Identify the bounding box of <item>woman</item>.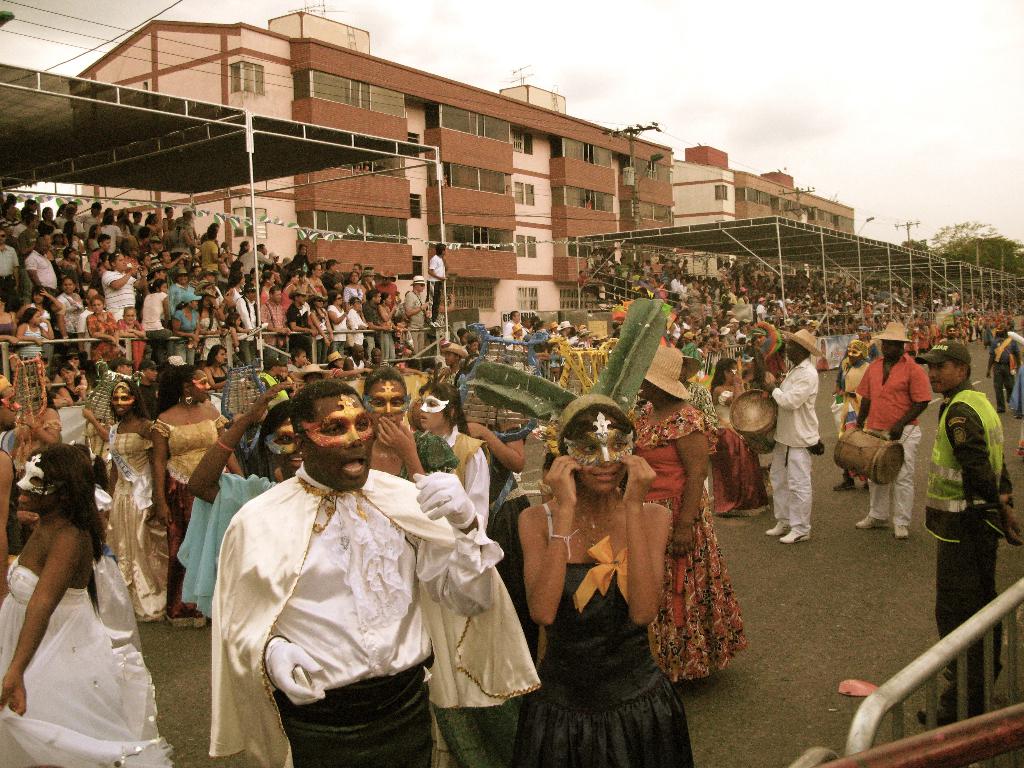
(left=141, top=280, right=171, bottom=340).
